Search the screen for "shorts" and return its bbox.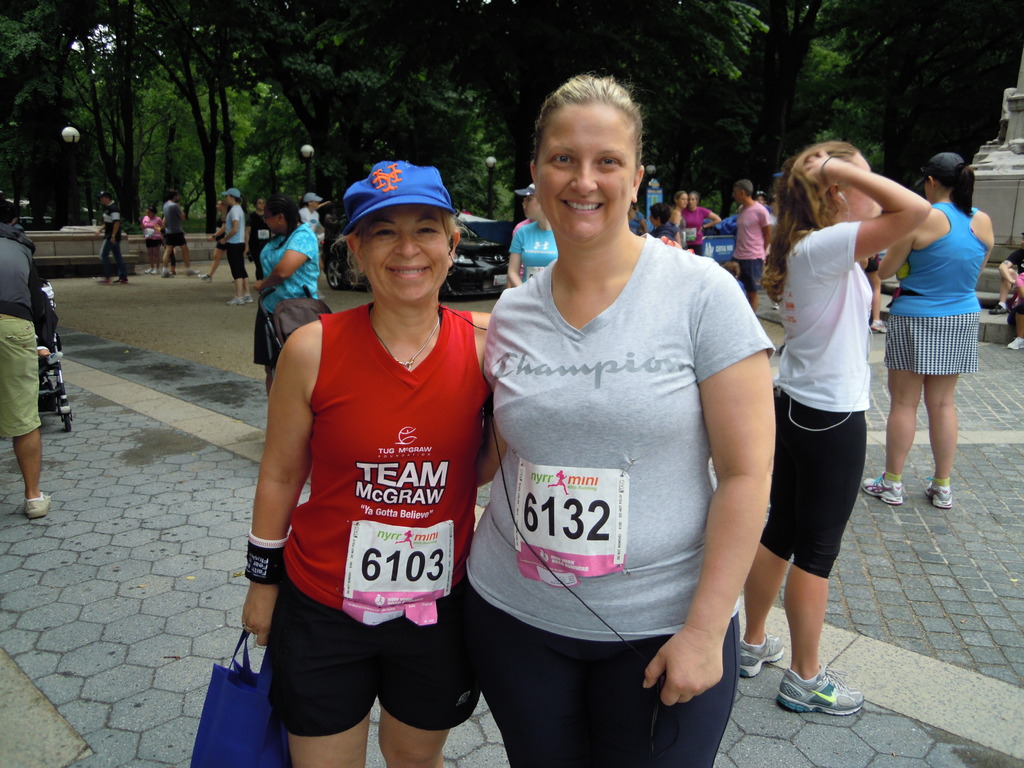
Found: box=[271, 569, 480, 730].
